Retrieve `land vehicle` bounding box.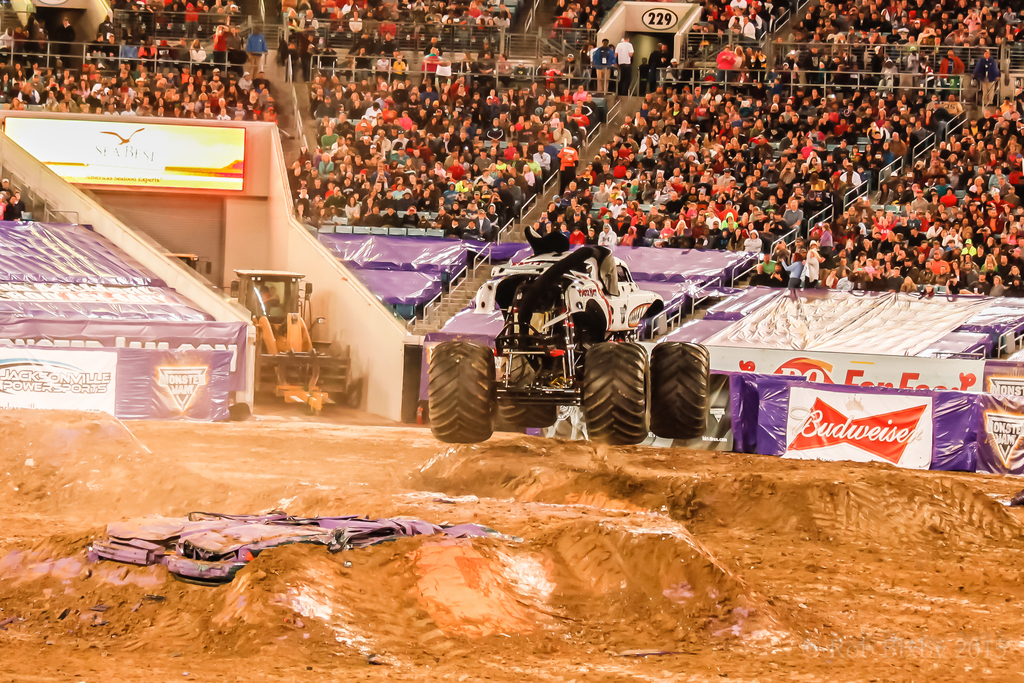
Bounding box: 387,255,707,455.
